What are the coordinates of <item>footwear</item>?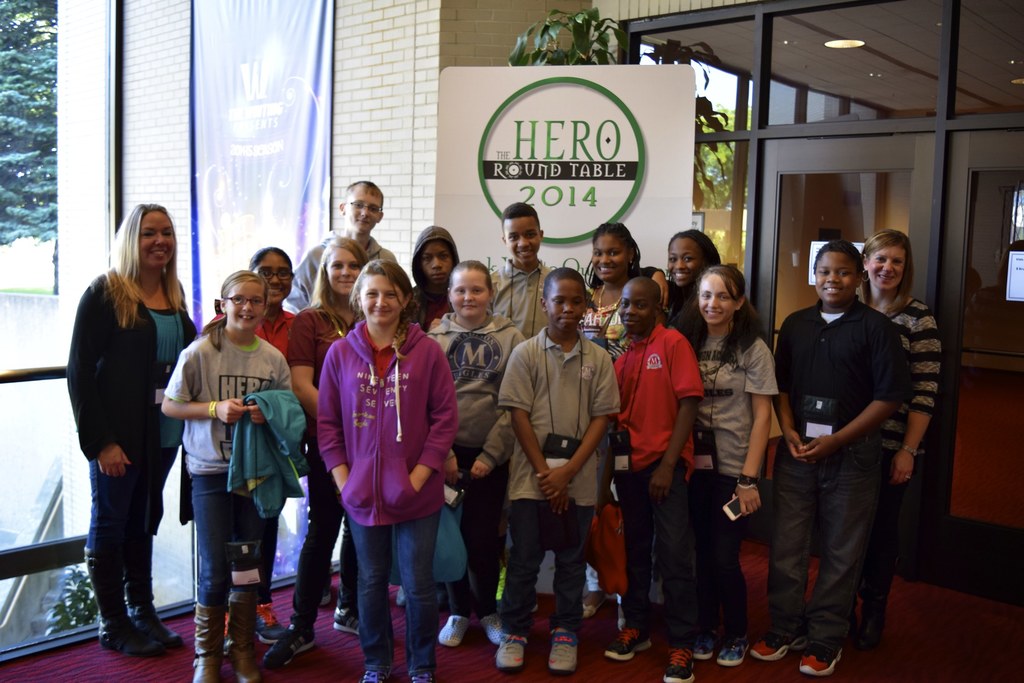
<box>576,588,612,622</box>.
